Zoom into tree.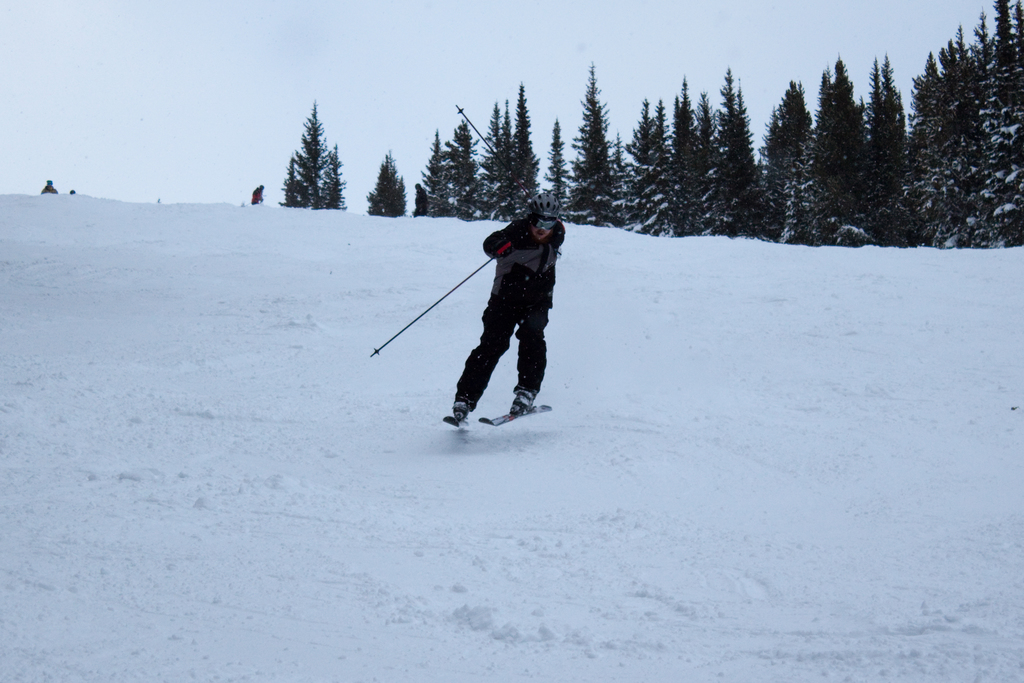
Zoom target: <bbox>872, 49, 913, 247</bbox>.
